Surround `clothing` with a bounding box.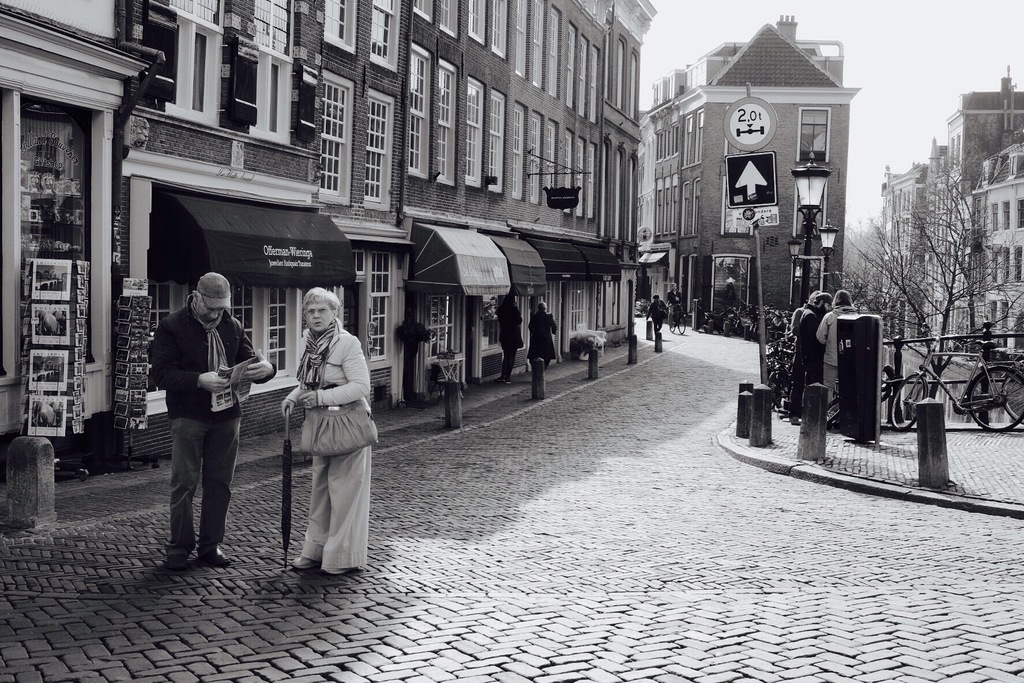
detection(267, 305, 375, 579).
